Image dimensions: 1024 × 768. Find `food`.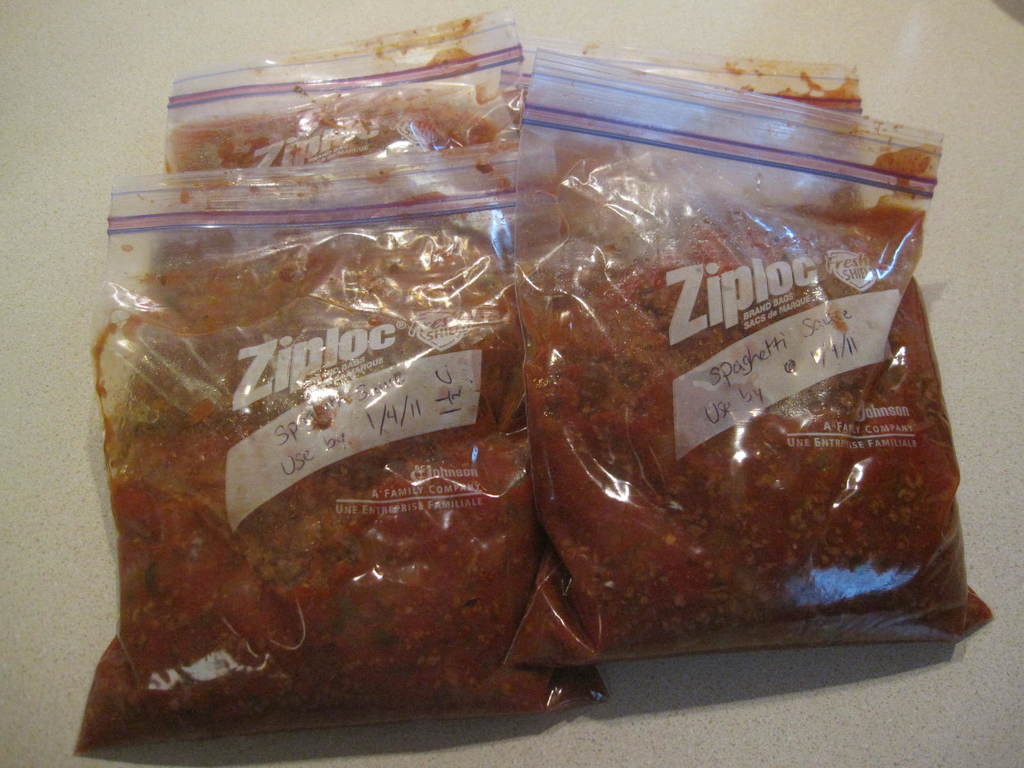
(76,326,620,751).
